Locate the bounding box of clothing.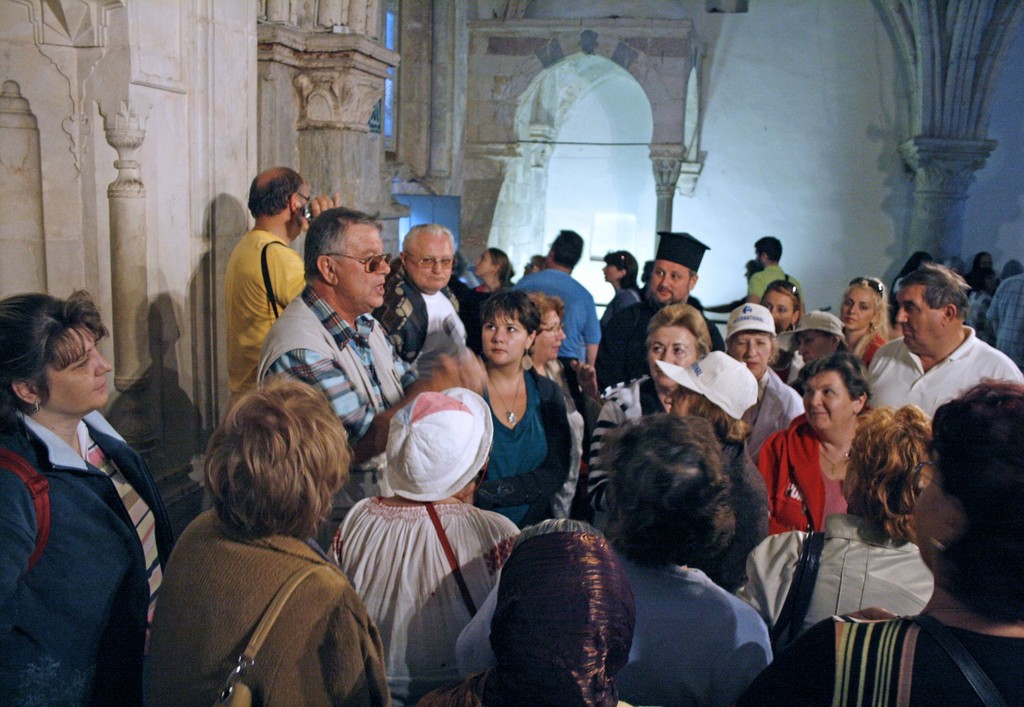
Bounding box: detection(591, 373, 681, 520).
